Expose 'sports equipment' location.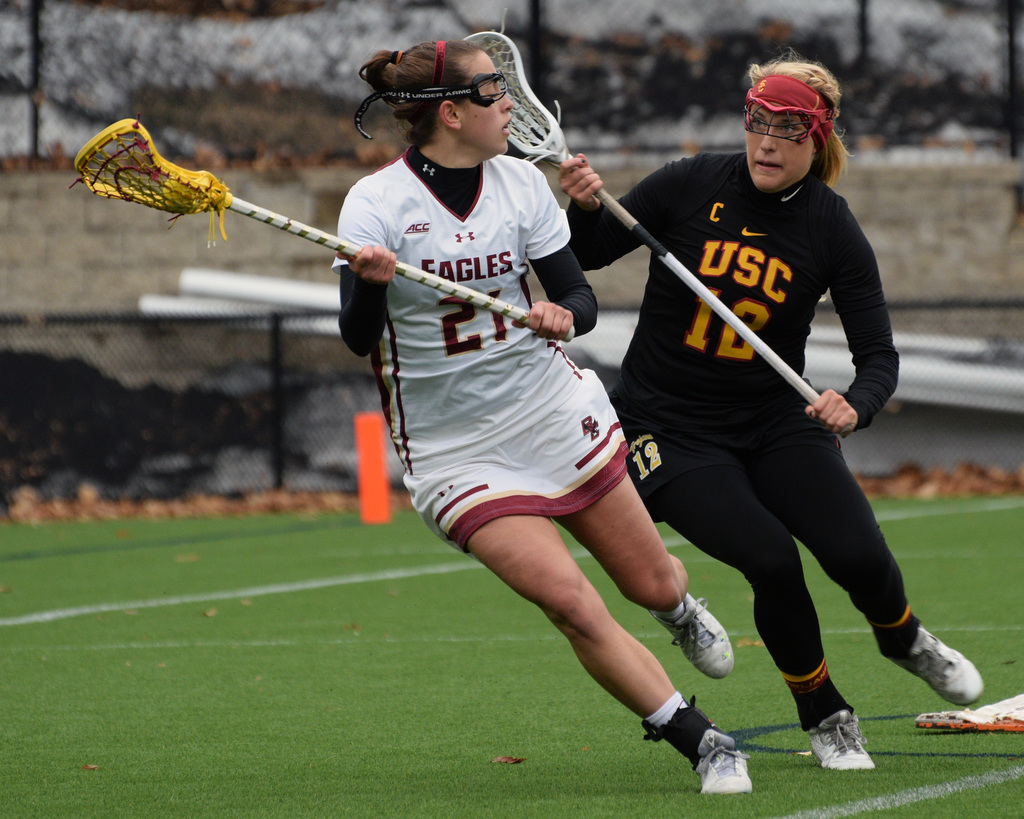
Exposed at <box>741,76,835,149</box>.
